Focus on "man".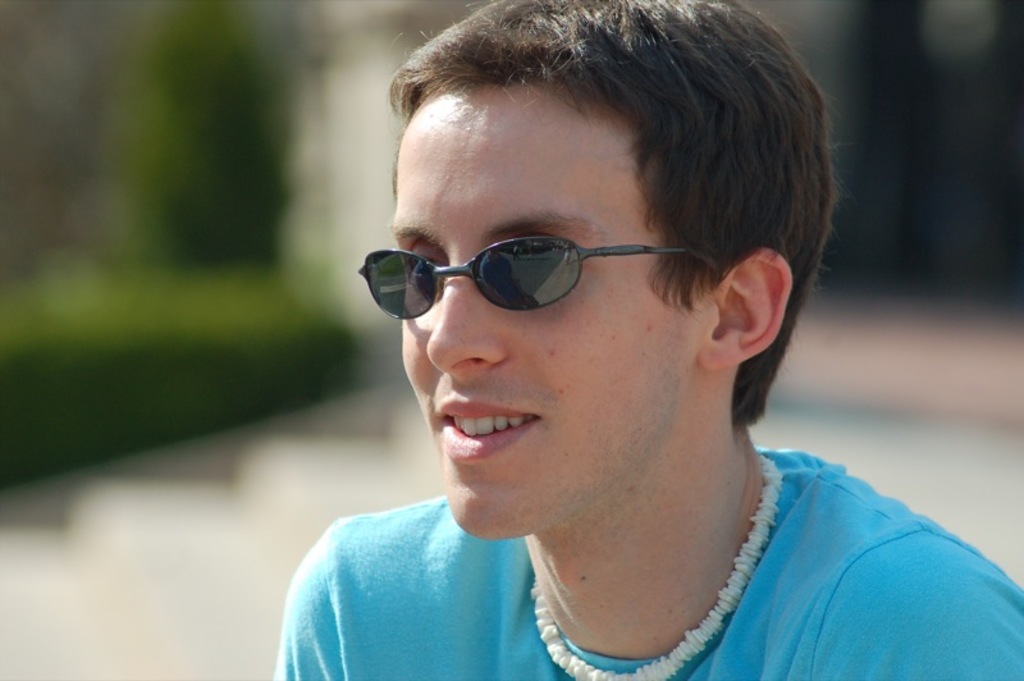
Focused at (251, 0, 1023, 680).
